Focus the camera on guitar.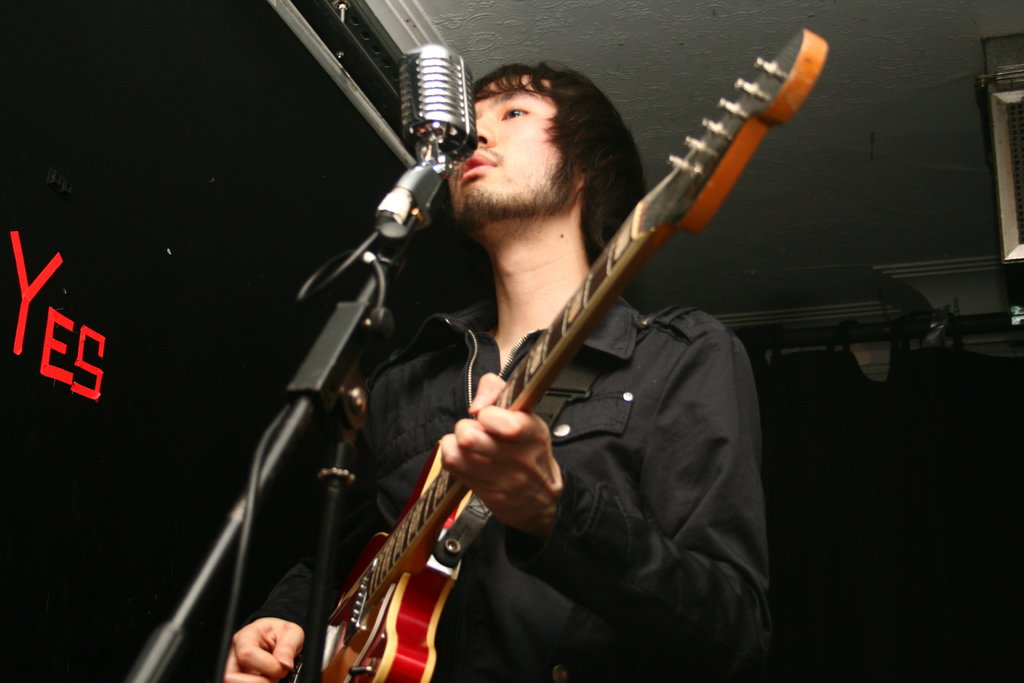
Focus region: <box>266,30,829,682</box>.
